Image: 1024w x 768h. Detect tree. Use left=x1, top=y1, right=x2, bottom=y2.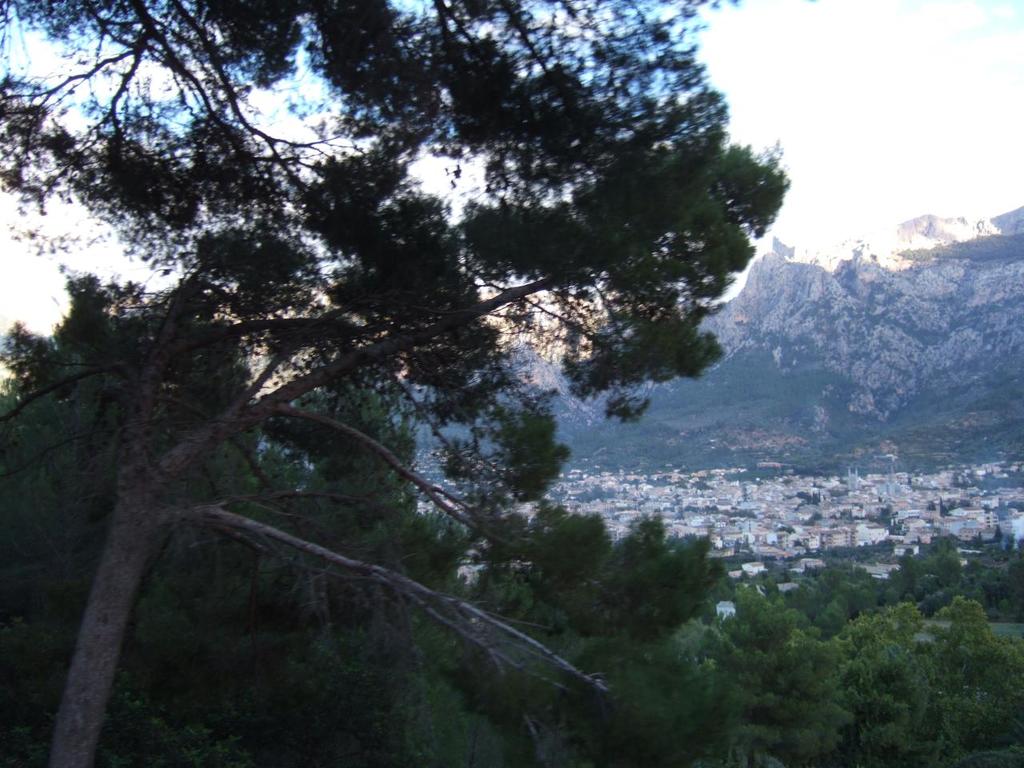
left=621, top=589, right=833, bottom=767.
